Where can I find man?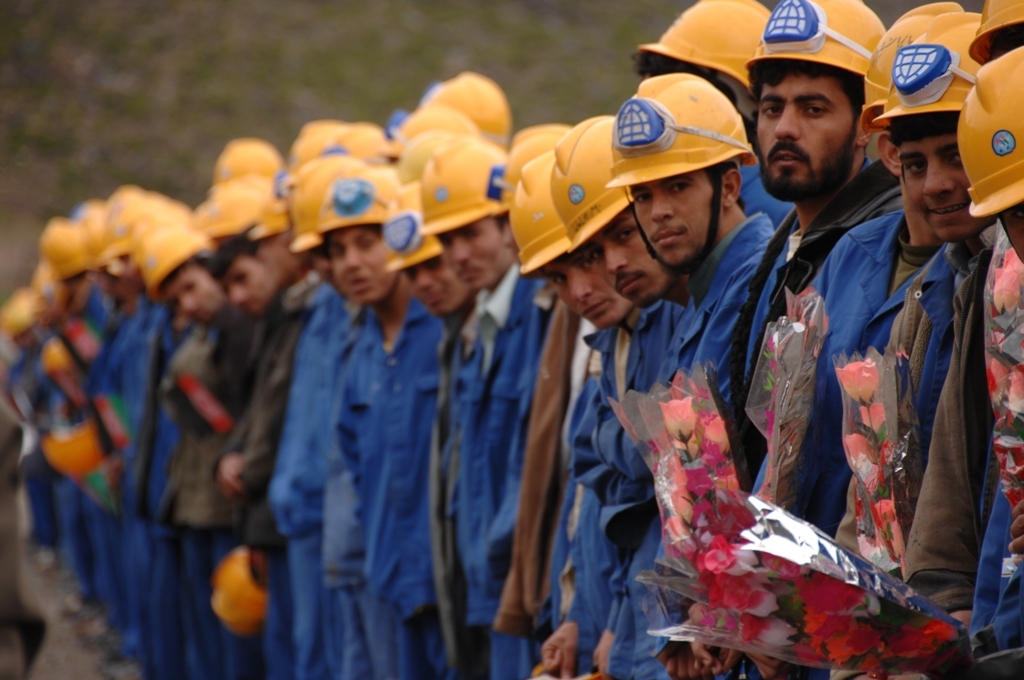
You can find it at 546/114/699/679.
